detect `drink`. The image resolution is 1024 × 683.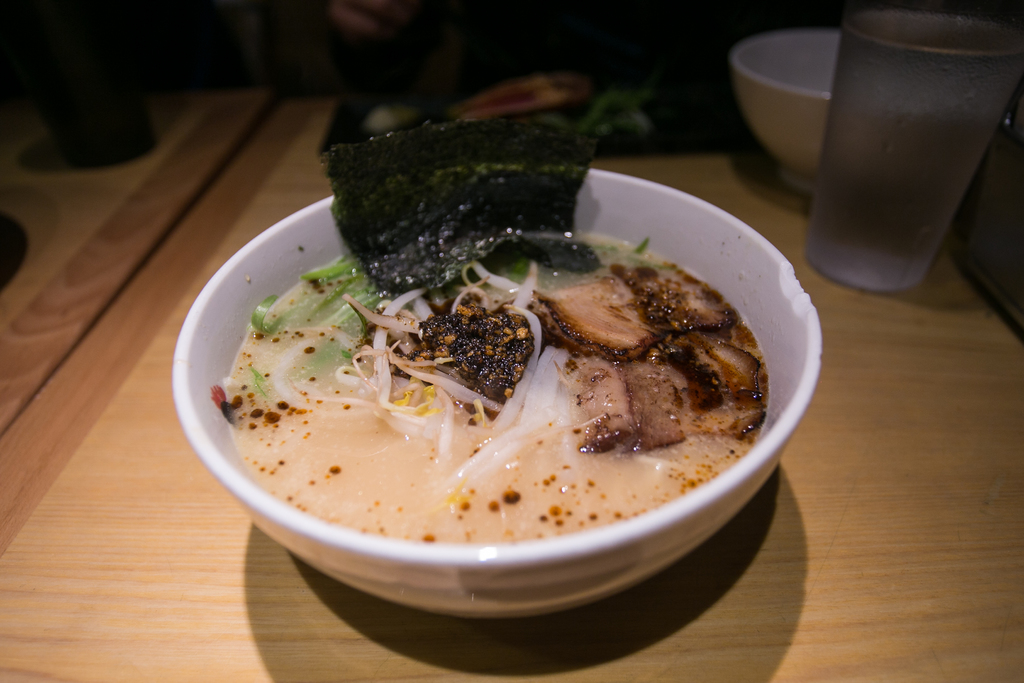
217, 227, 764, 545.
